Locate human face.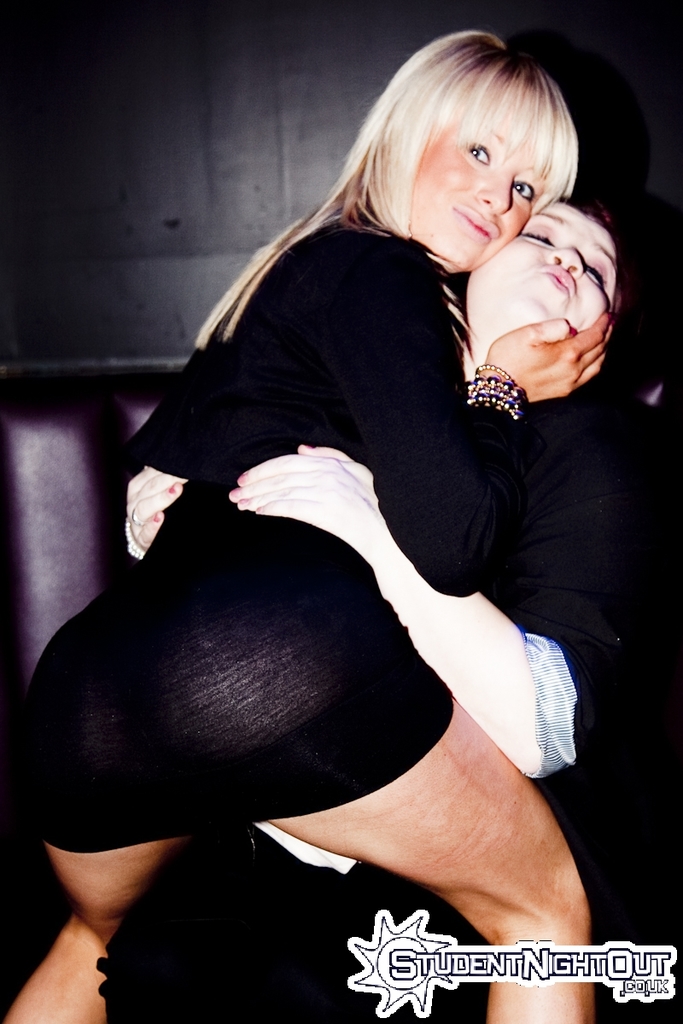
Bounding box: x1=415, y1=116, x2=547, y2=268.
